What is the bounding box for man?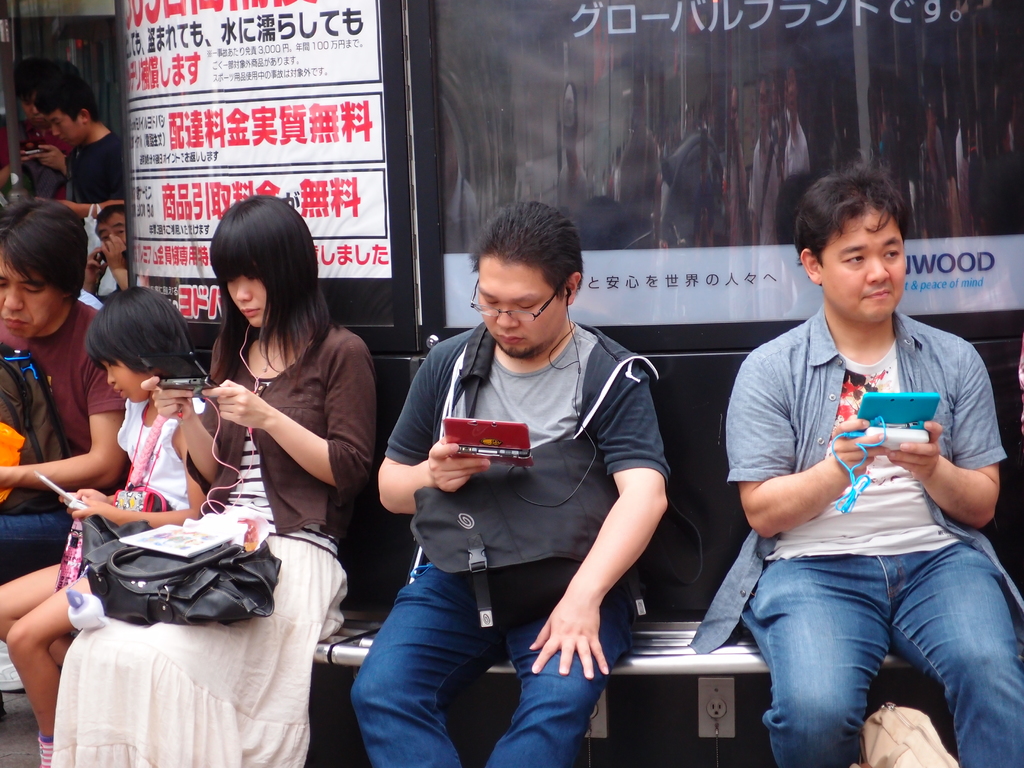
rect(81, 202, 127, 309).
